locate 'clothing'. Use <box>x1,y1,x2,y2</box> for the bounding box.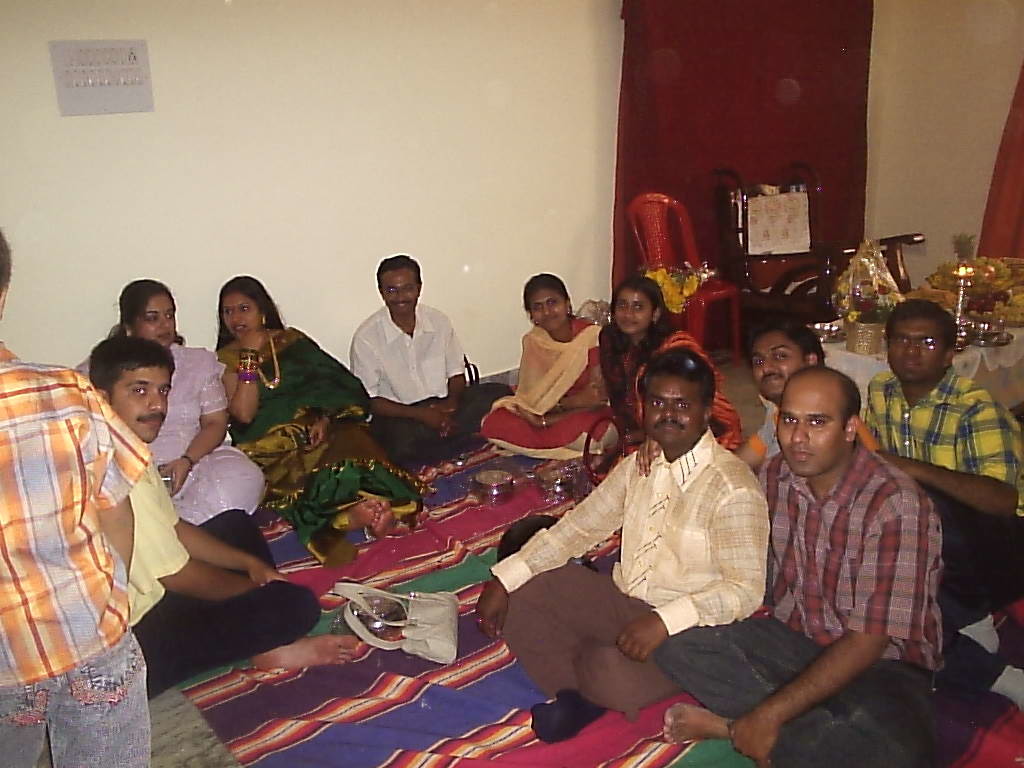
<box>211,315,425,577</box>.
